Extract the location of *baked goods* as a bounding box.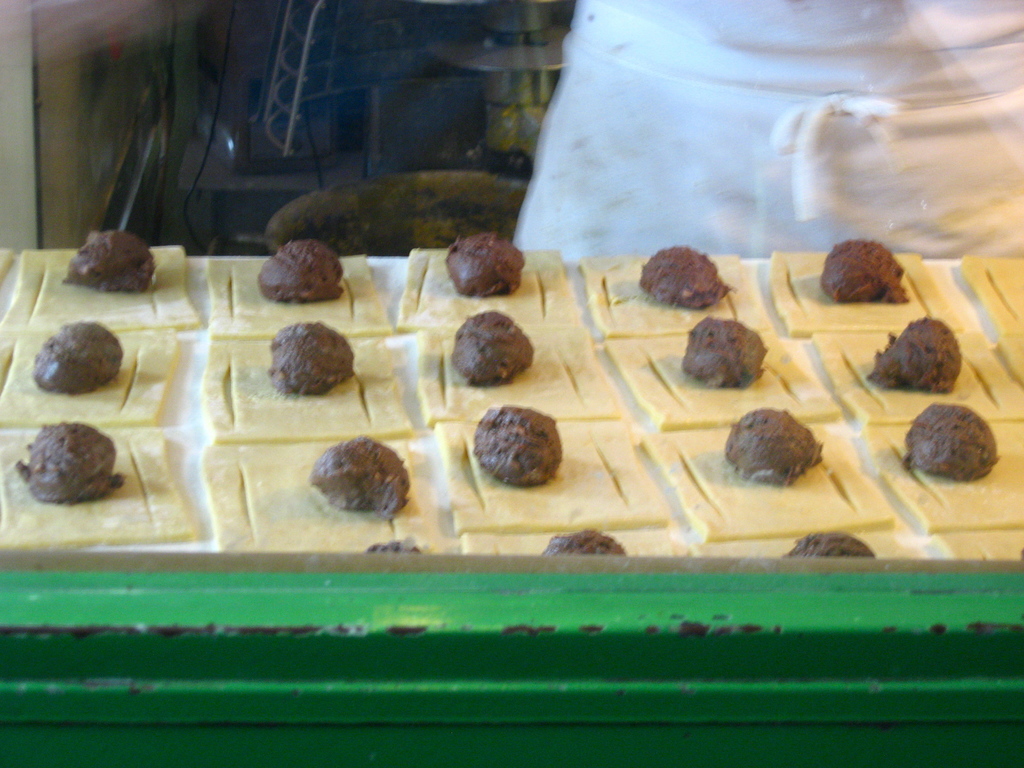
pyautogui.locateOnScreen(213, 321, 417, 447).
